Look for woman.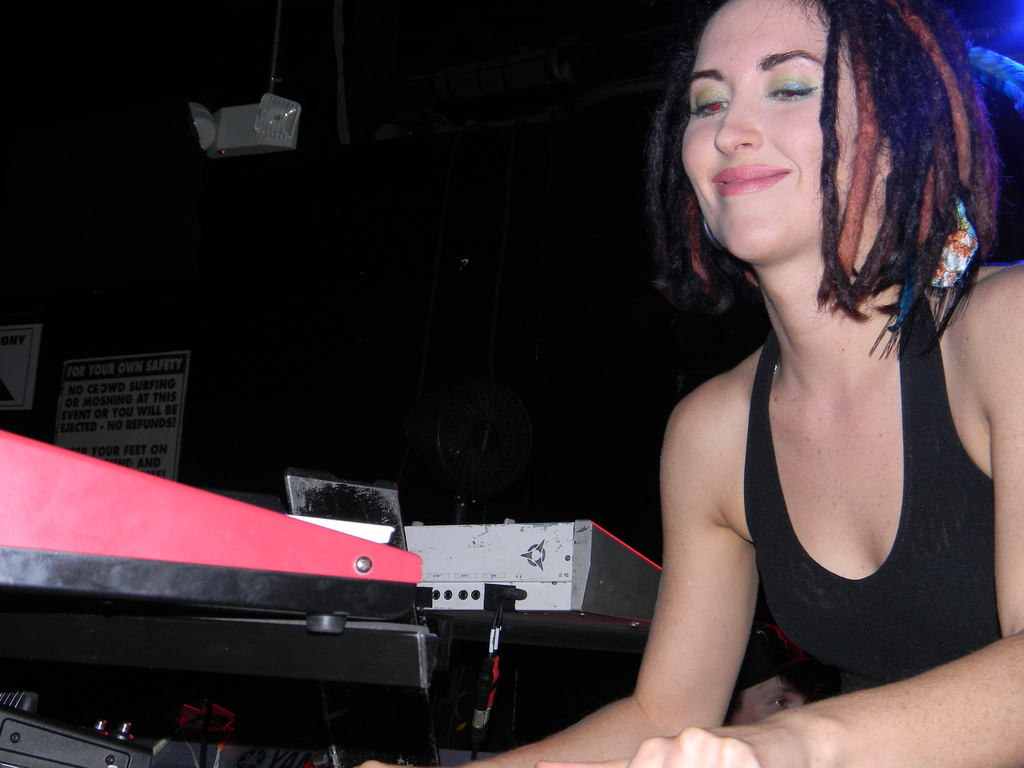
Found: region(617, 0, 1023, 760).
